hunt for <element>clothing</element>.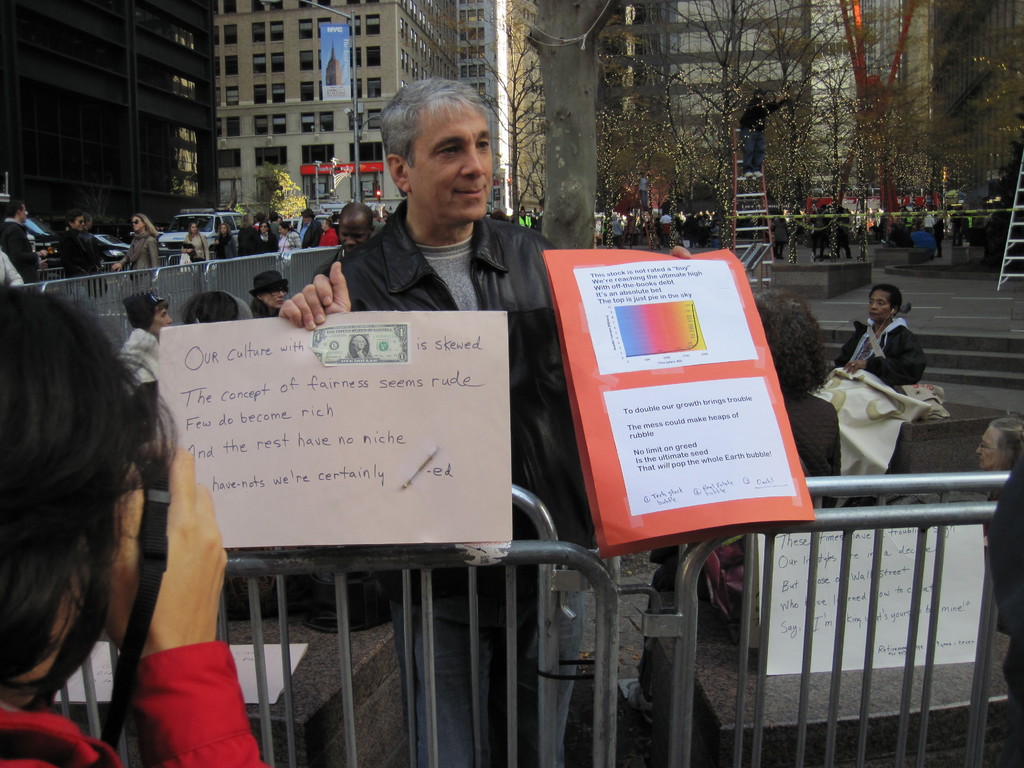
Hunted down at select_region(236, 225, 258, 254).
